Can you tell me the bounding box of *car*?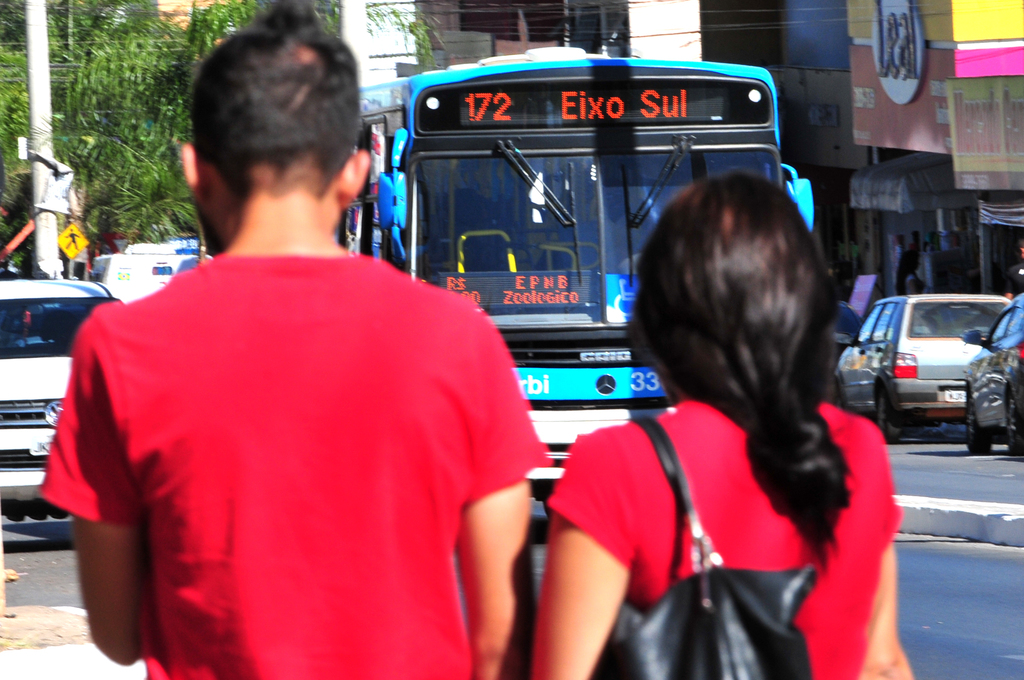
bbox(0, 274, 127, 524).
